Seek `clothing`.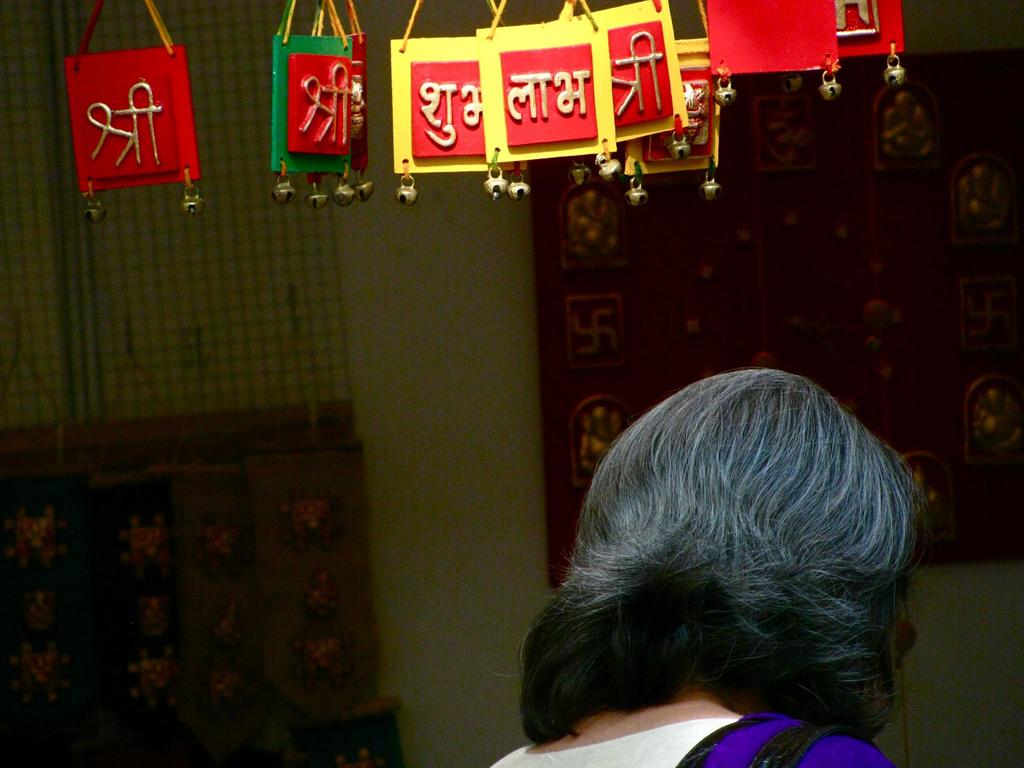
[left=488, top=711, right=902, bottom=767].
